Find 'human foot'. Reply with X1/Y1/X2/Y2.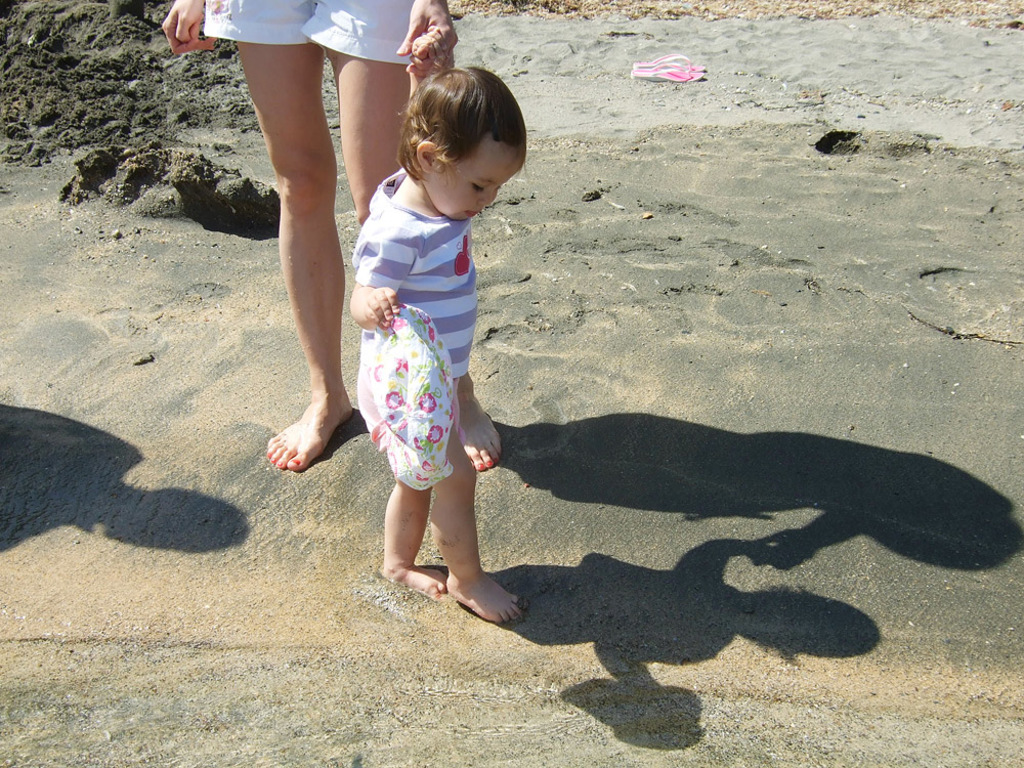
445/569/532/621.
